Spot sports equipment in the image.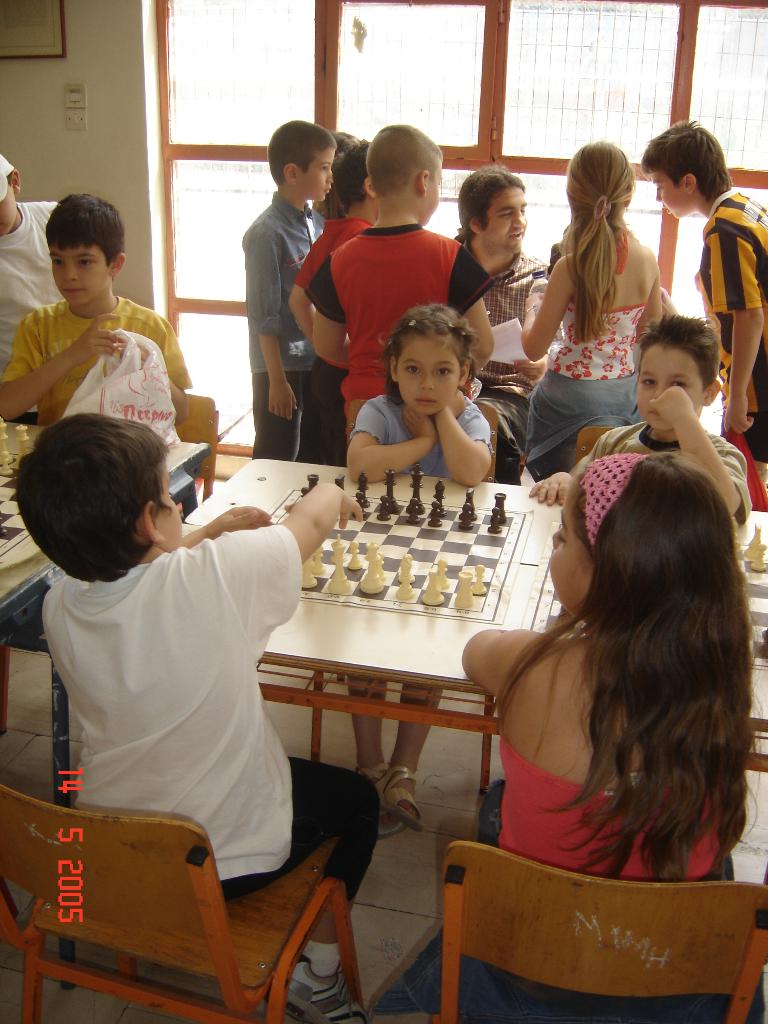
sports equipment found at pyautogui.locateOnScreen(256, 476, 533, 629).
